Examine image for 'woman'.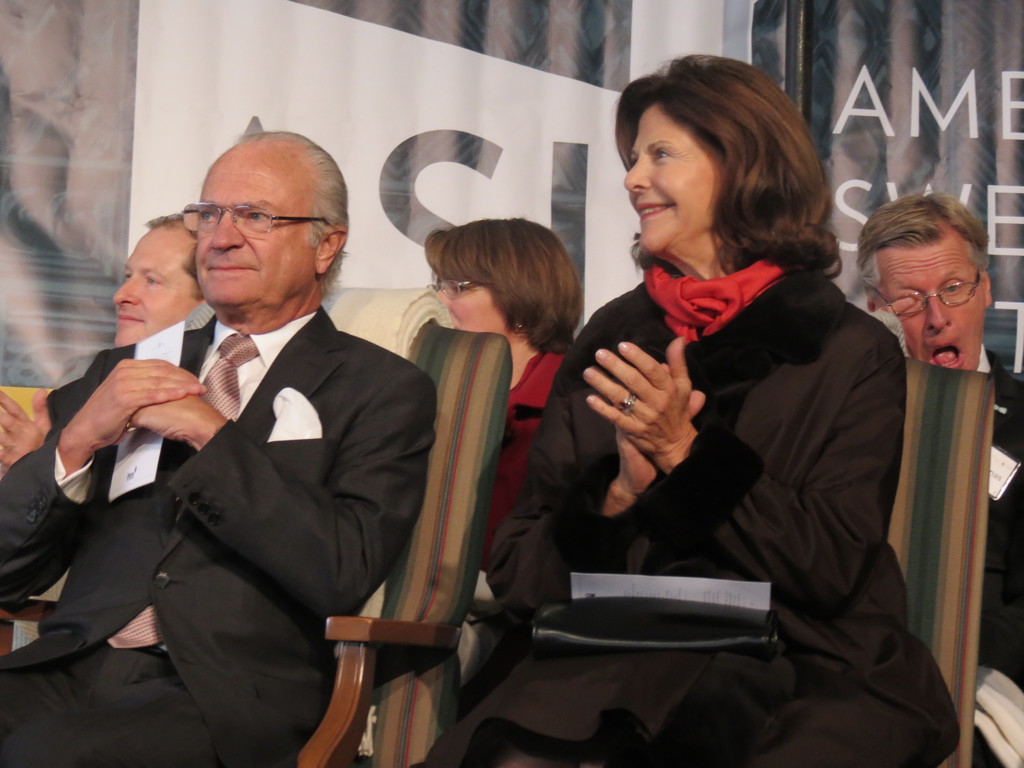
Examination result: region(420, 214, 588, 574).
